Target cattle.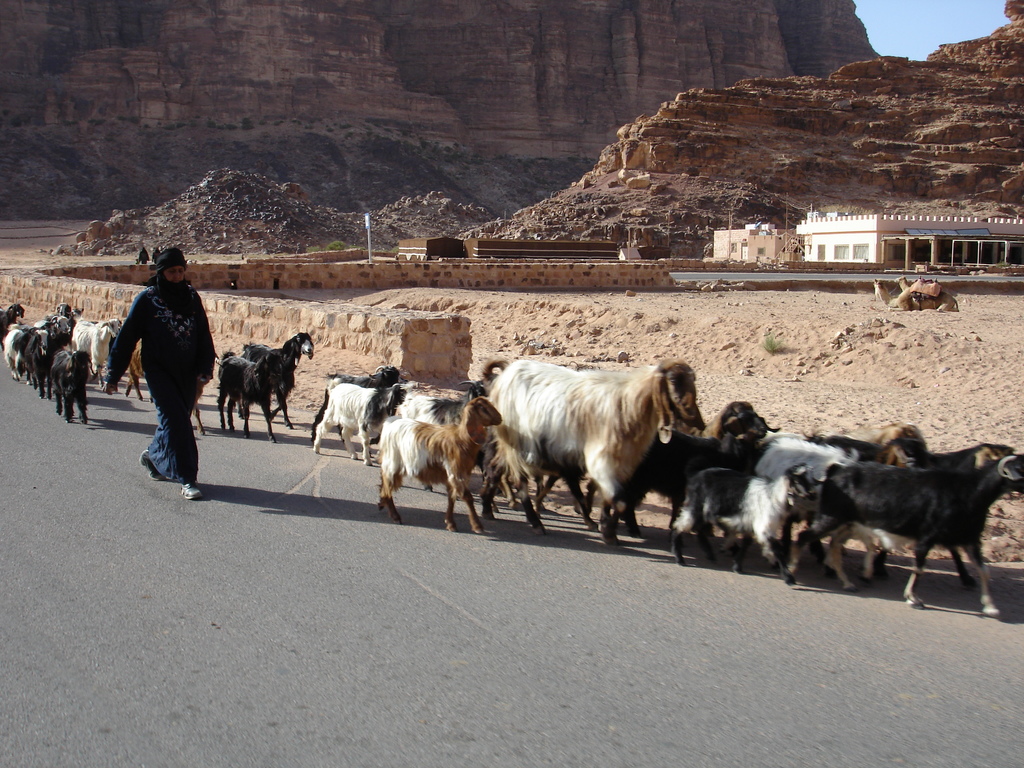
Target region: [x1=488, y1=356, x2=702, y2=552].
